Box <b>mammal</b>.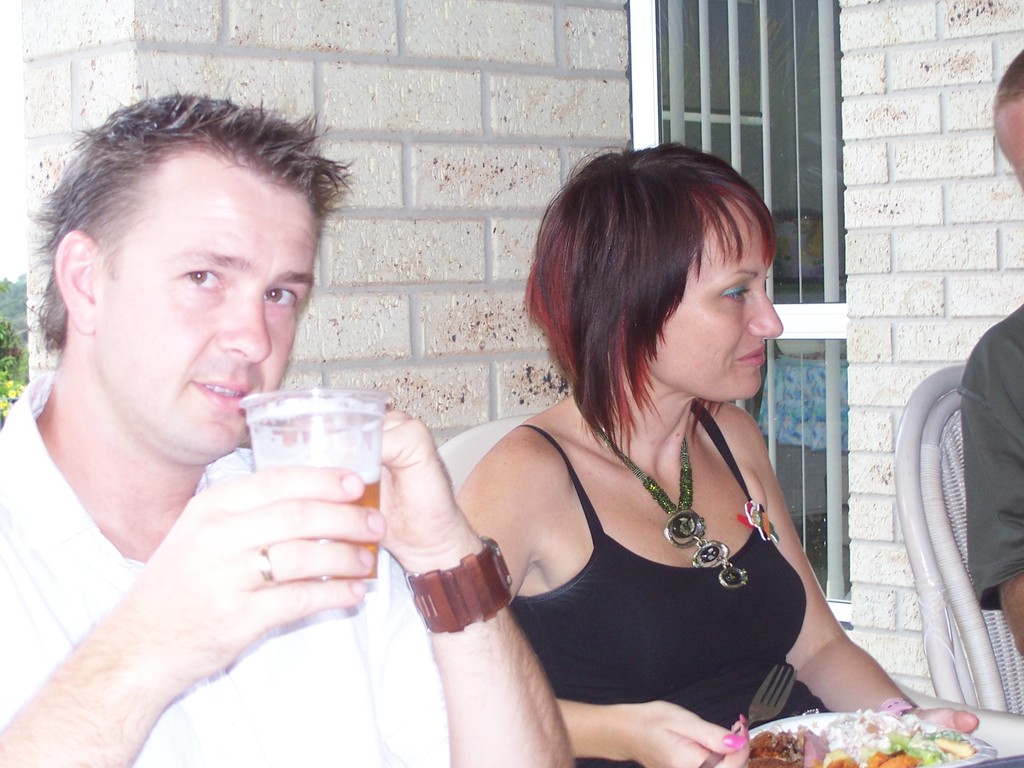
locate(452, 136, 982, 767).
